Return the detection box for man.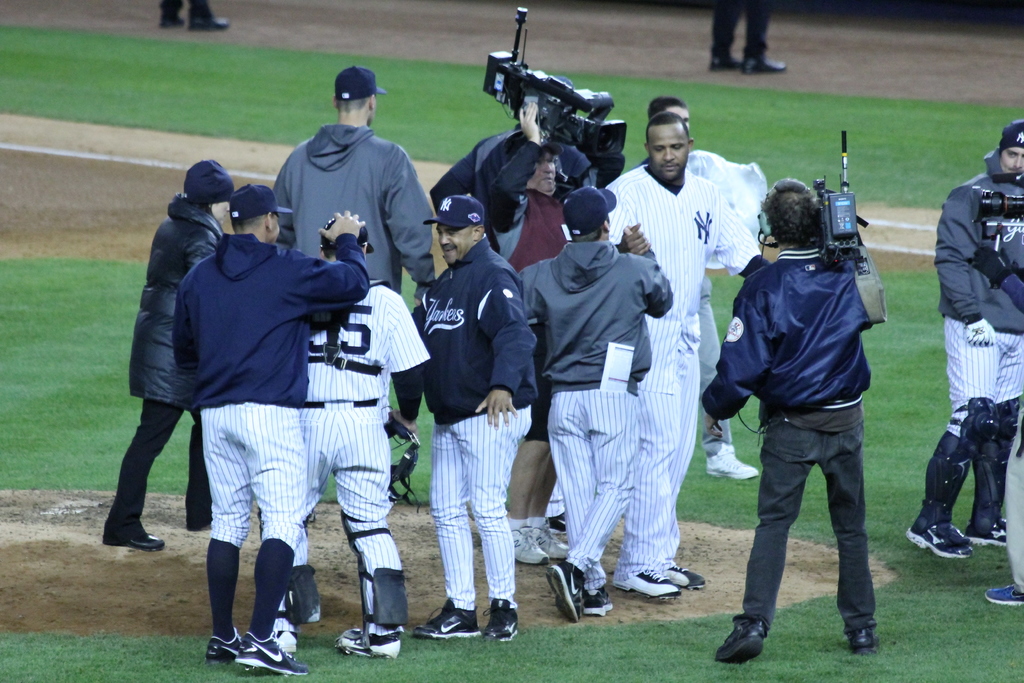
Rect(412, 194, 539, 639).
